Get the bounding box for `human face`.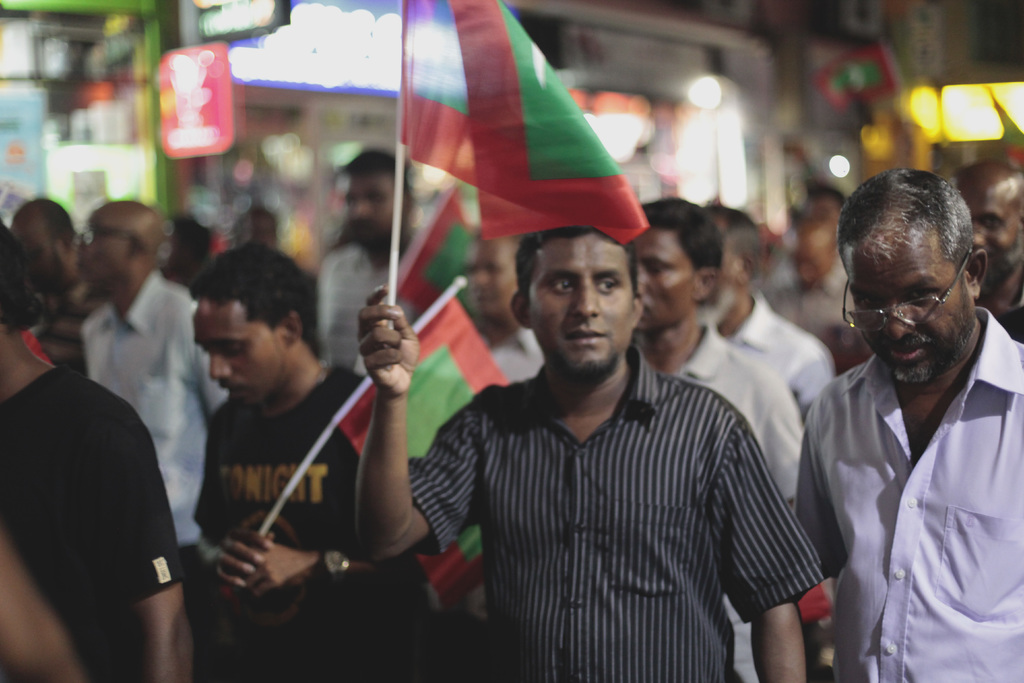
bbox(235, 210, 275, 248).
